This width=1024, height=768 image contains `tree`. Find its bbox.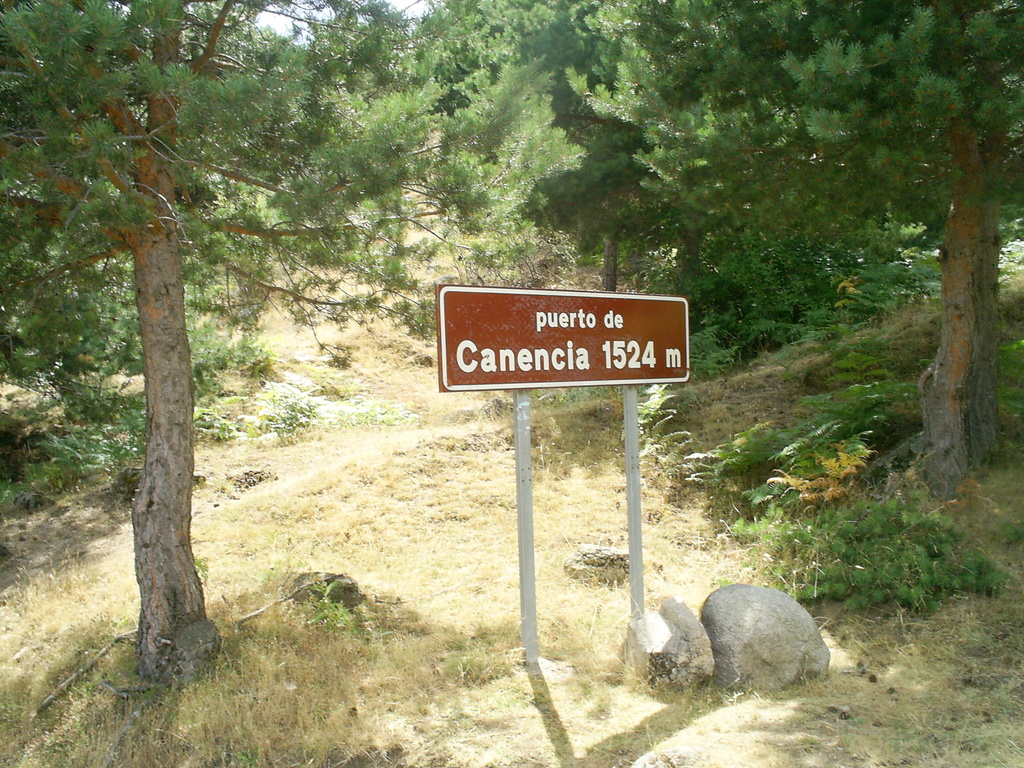
rect(0, 0, 543, 690).
